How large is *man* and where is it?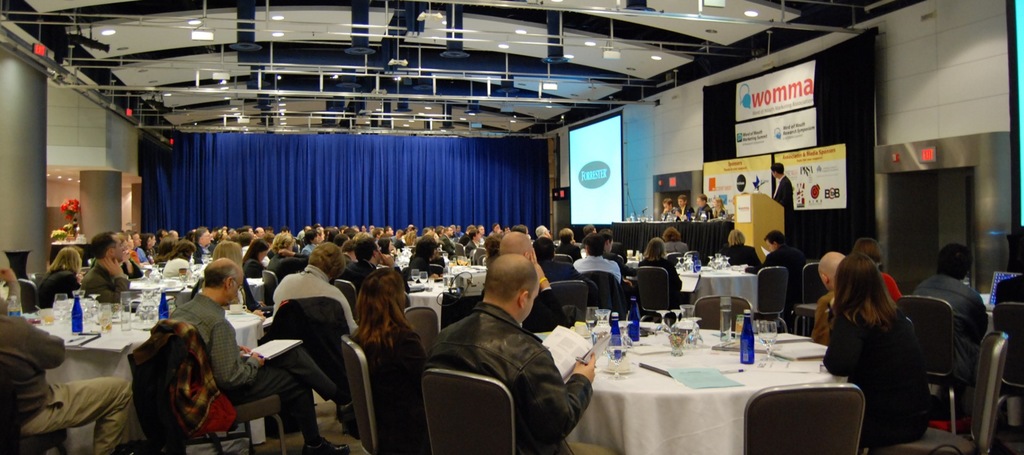
Bounding box: box=[0, 299, 131, 454].
